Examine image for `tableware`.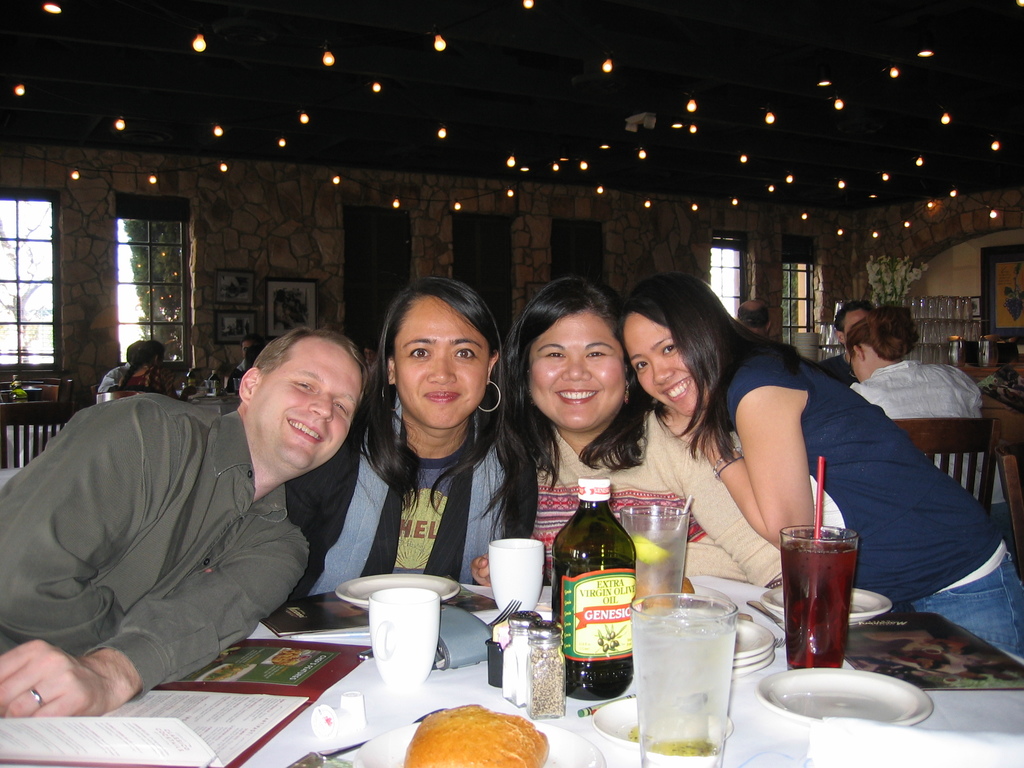
Examination result: bbox=(360, 719, 608, 767).
